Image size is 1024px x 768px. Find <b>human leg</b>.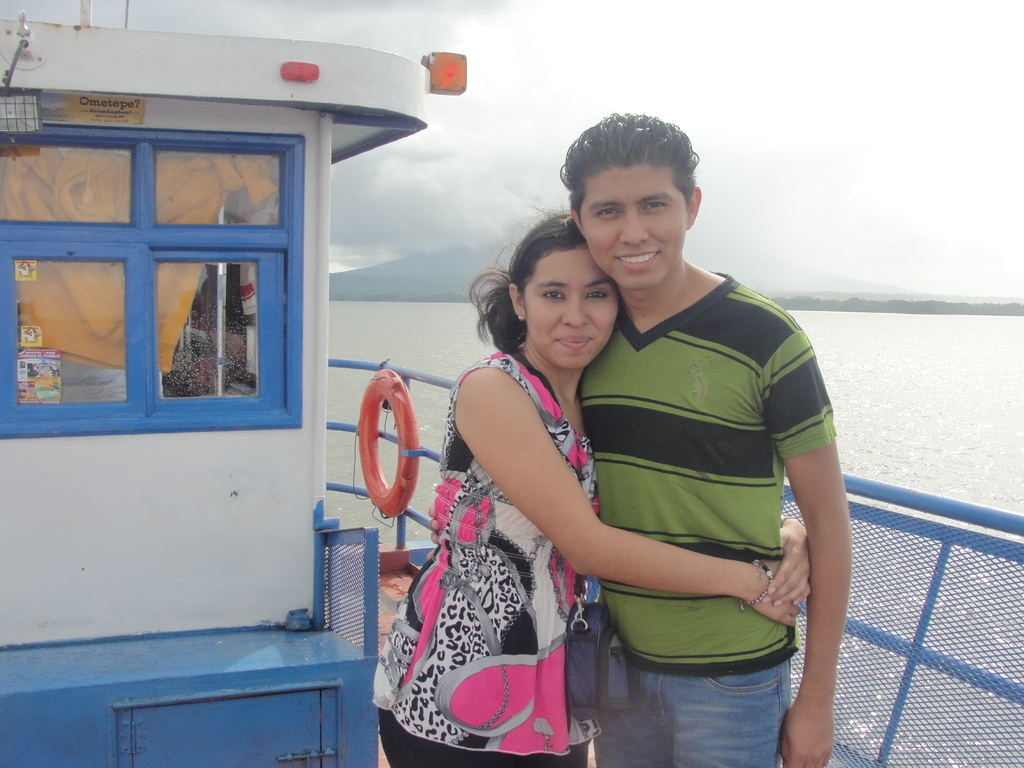
668,663,791,767.
